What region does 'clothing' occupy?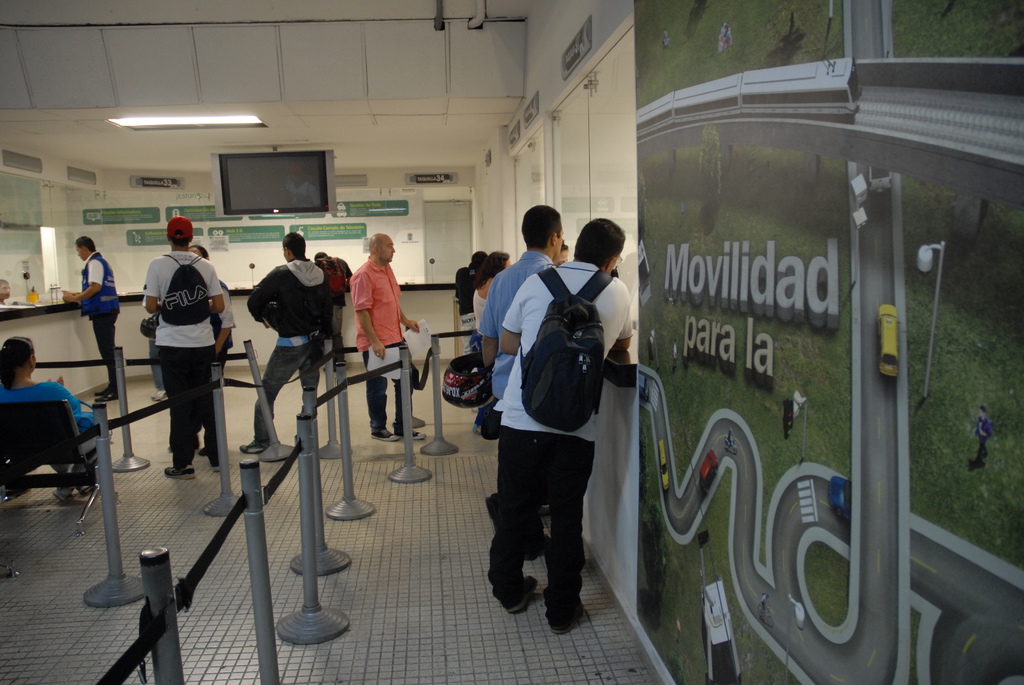
crop(487, 256, 627, 621).
